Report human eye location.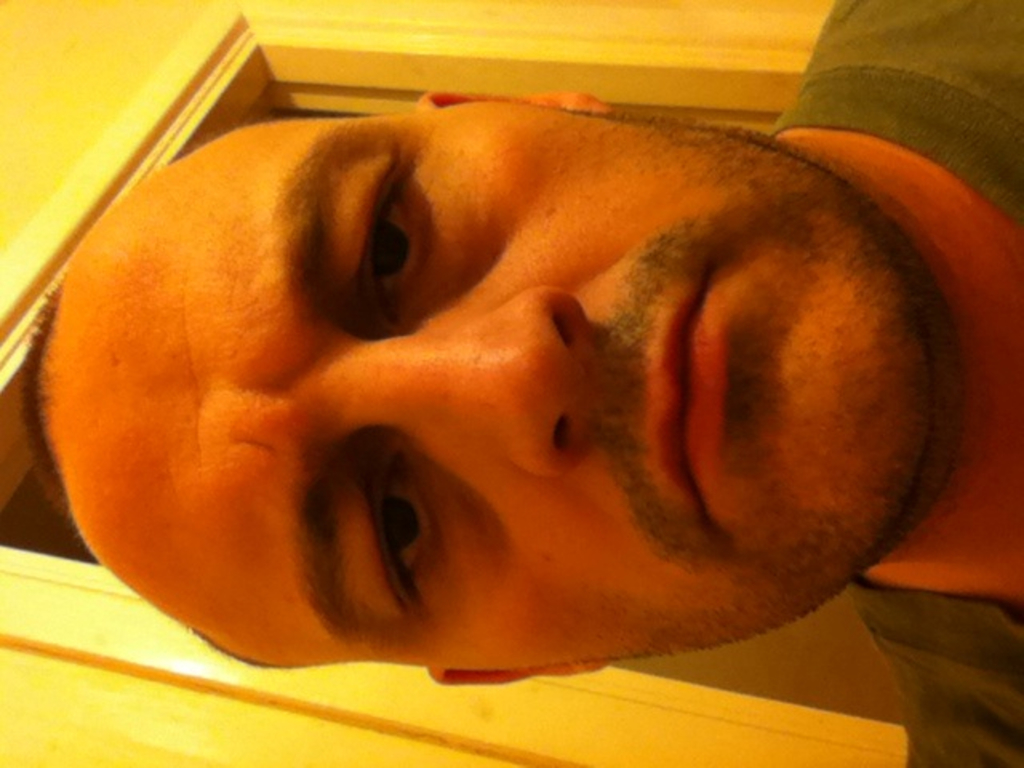
Report: <box>357,154,429,323</box>.
